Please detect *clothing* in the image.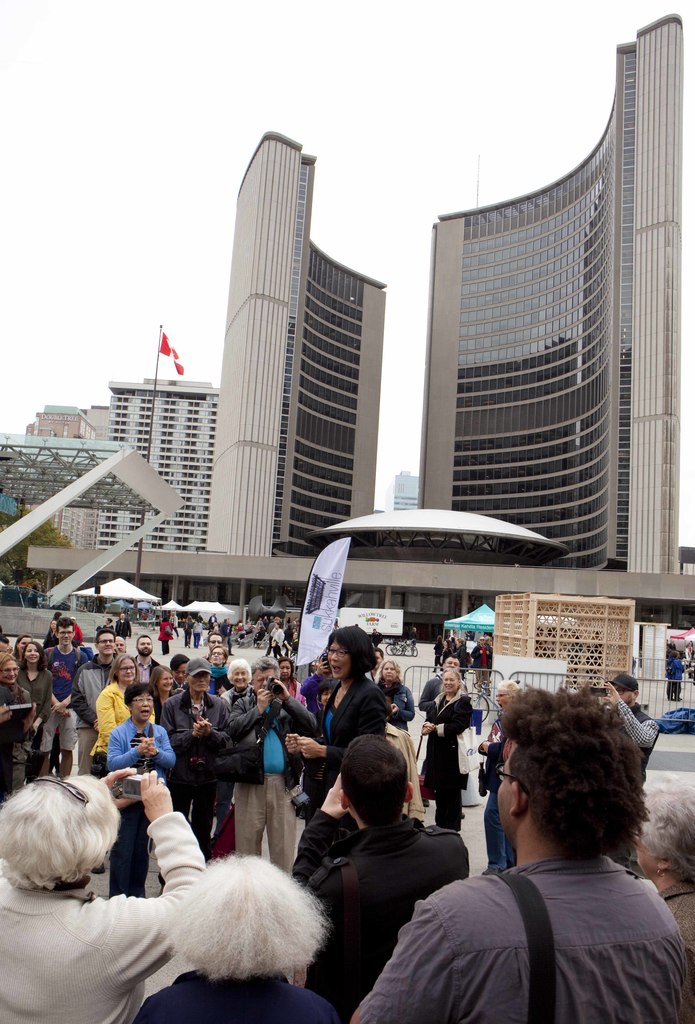
(left=664, top=650, right=685, bottom=698).
